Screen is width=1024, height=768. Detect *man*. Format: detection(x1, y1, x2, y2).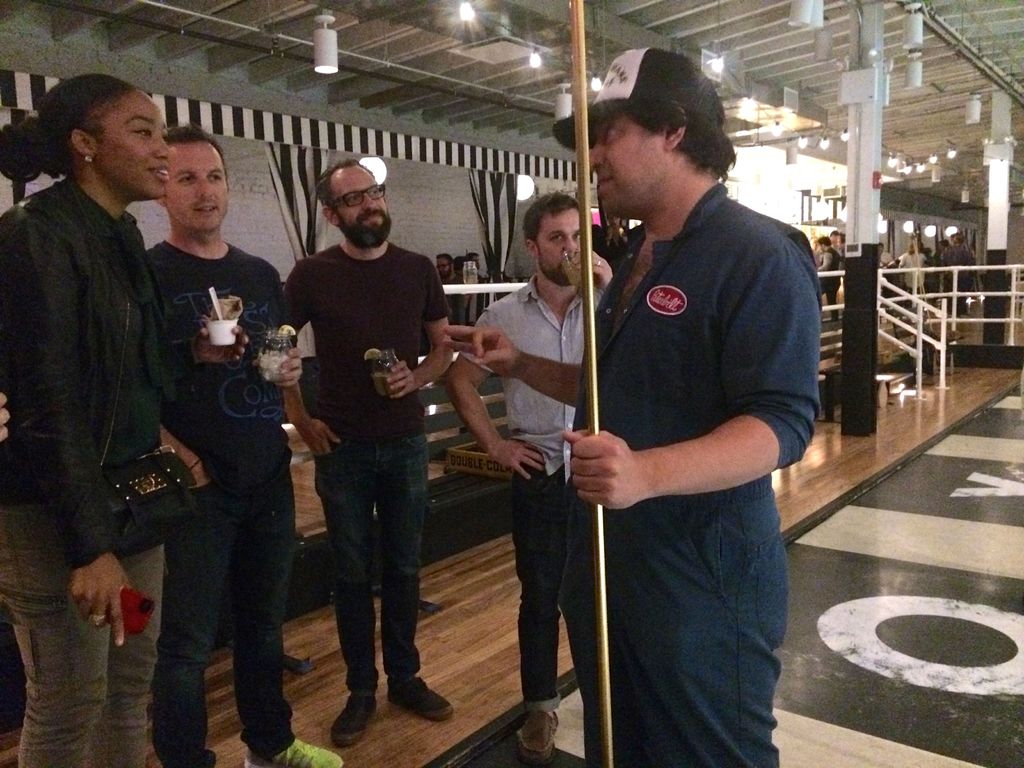
detection(805, 234, 851, 335).
